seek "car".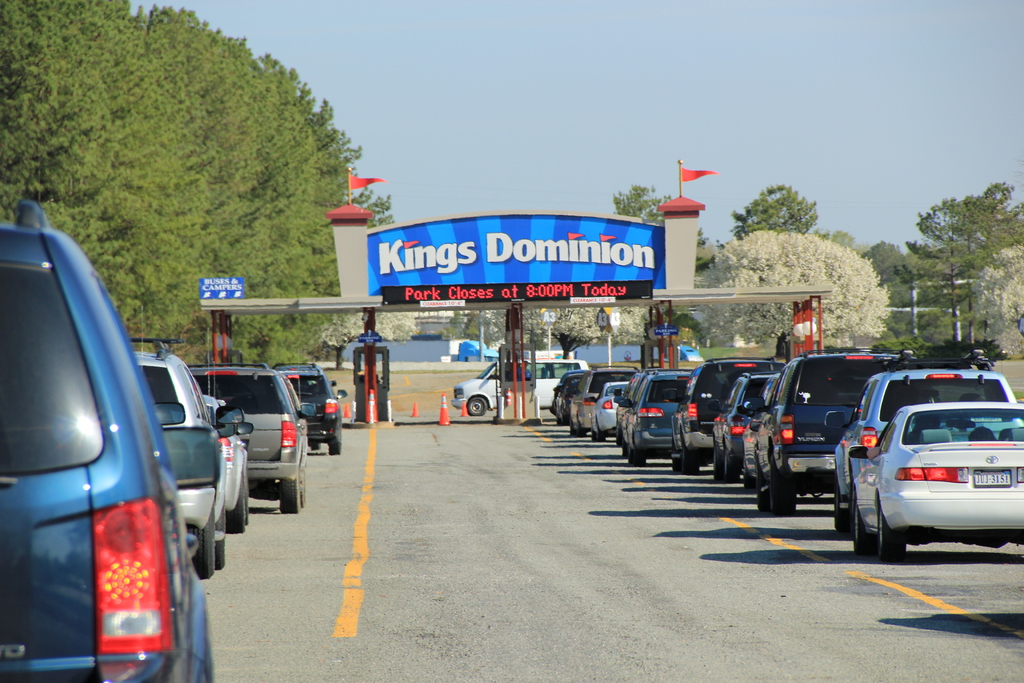
l=8, t=220, r=214, b=670.
